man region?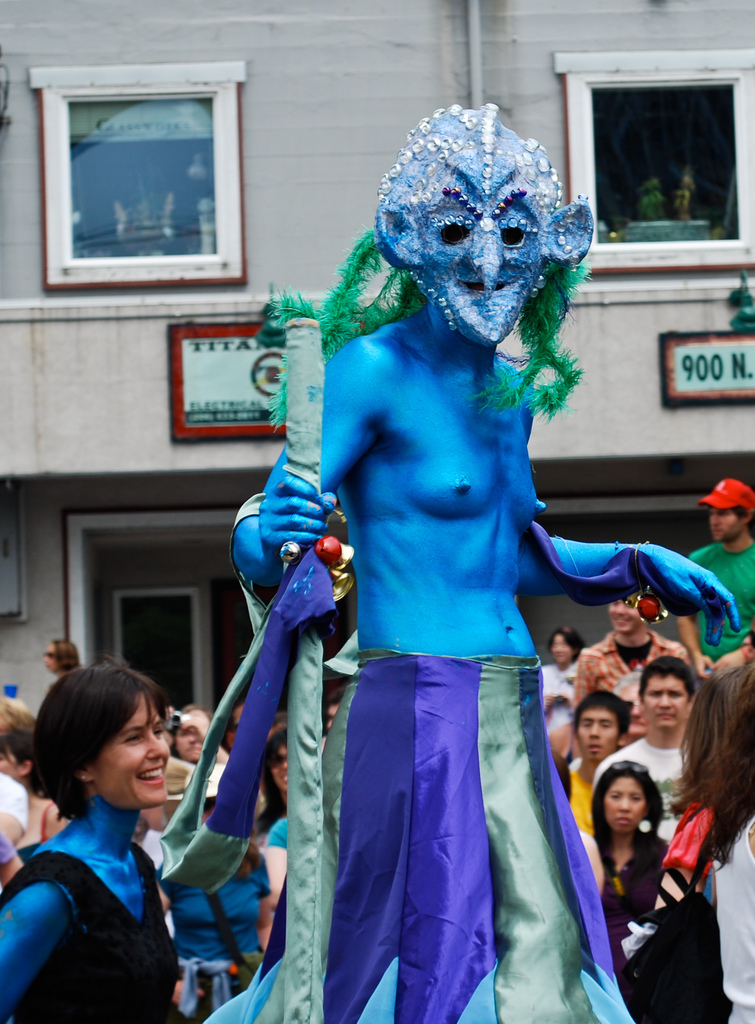
[left=691, top=473, right=754, bottom=676]
